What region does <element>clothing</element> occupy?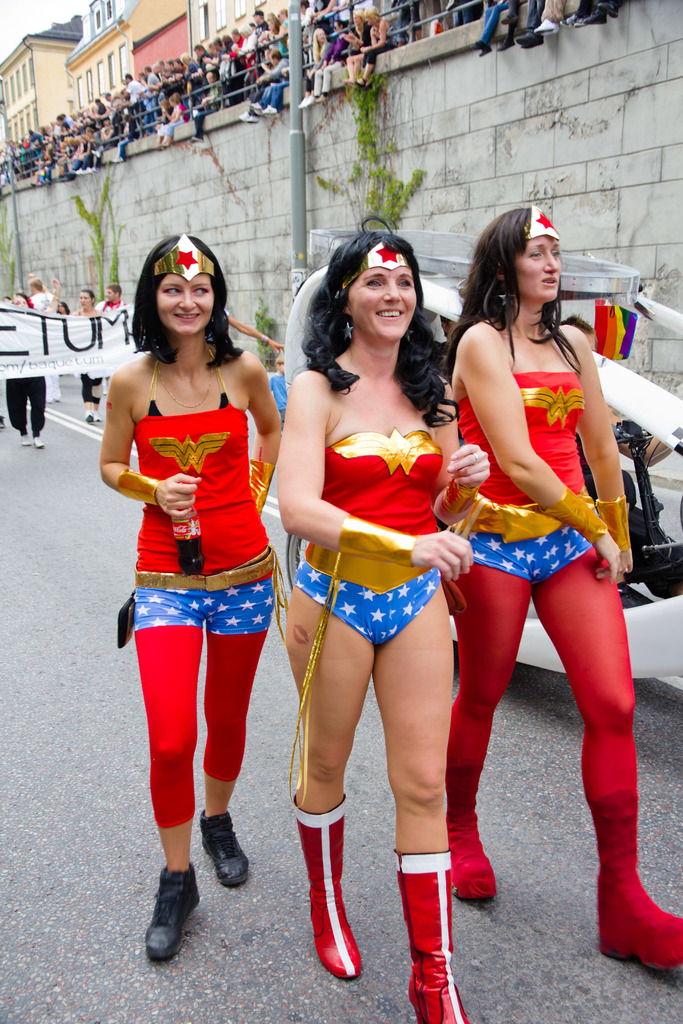
BBox(115, 406, 290, 824).
